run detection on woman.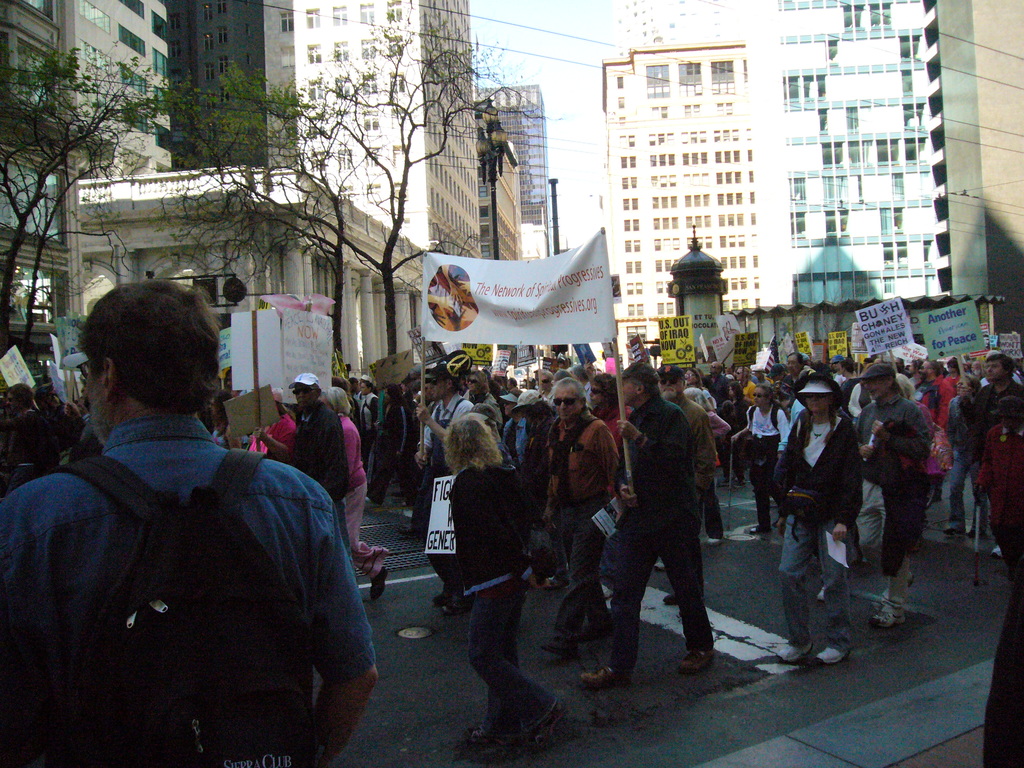
Result: <bbox>590, 372, 630, 450</bbox>.
